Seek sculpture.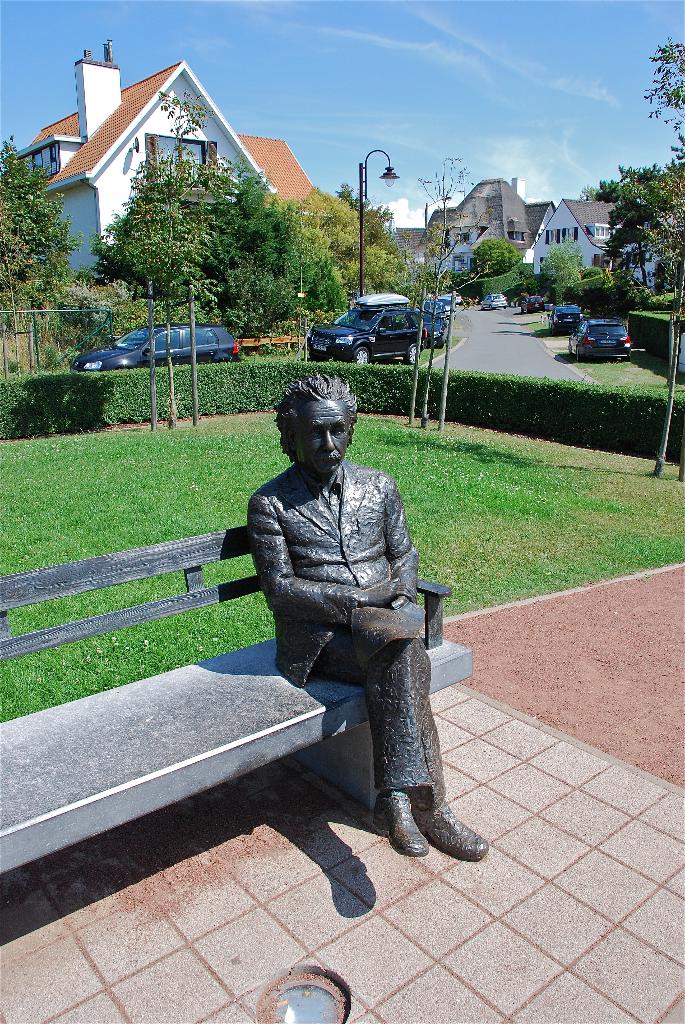
bbox=[239, 374, 500, 860].
